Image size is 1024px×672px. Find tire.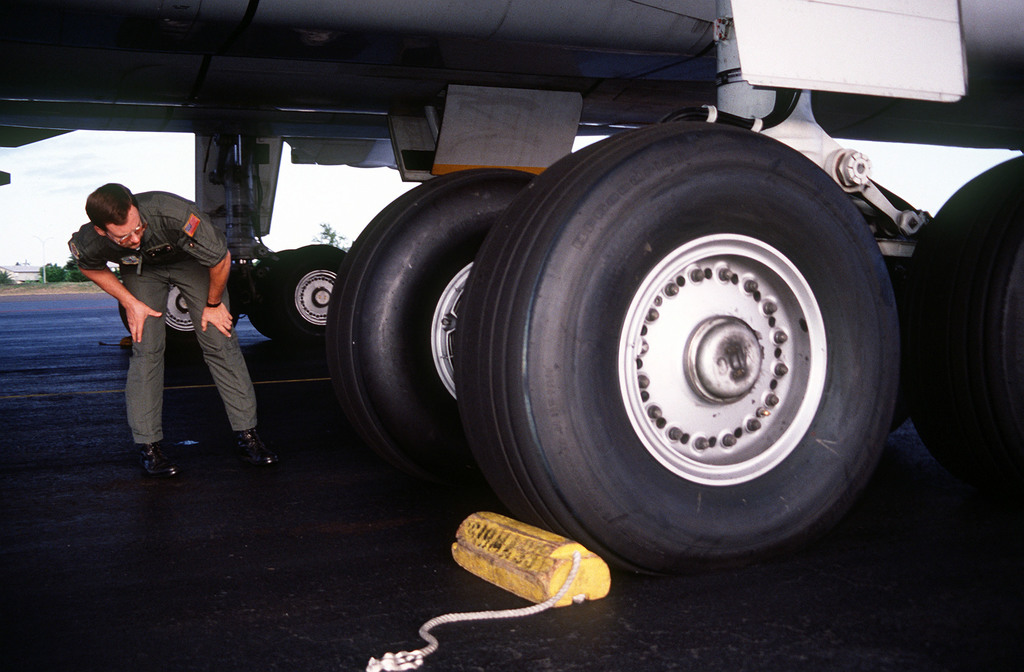
l=245, t=250, r=295, b=338.
